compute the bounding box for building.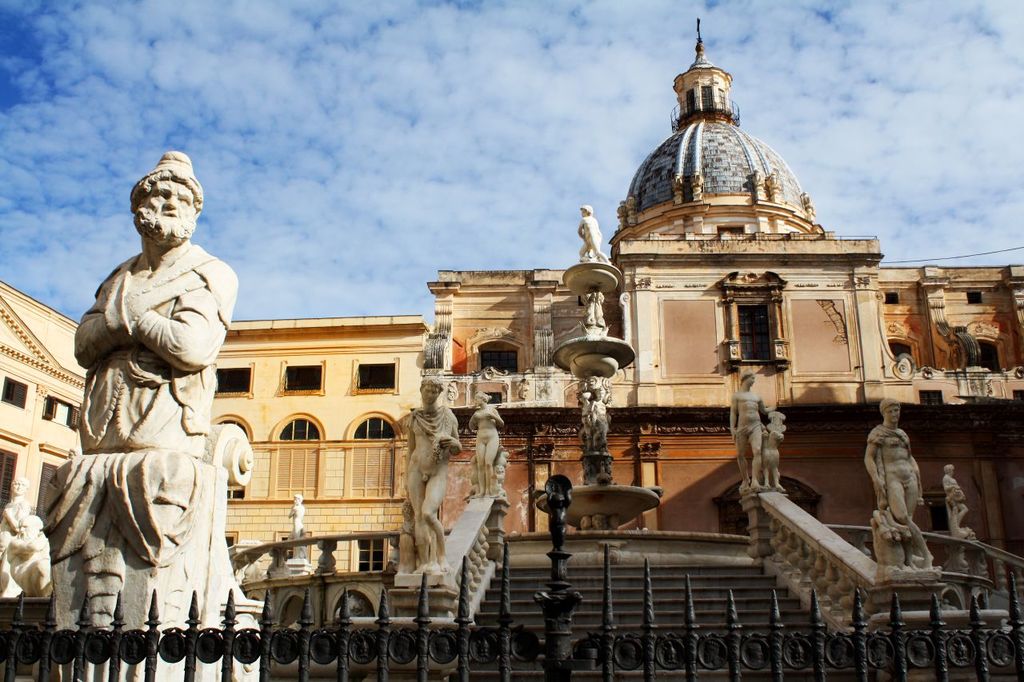
(0,15,1023,681).
